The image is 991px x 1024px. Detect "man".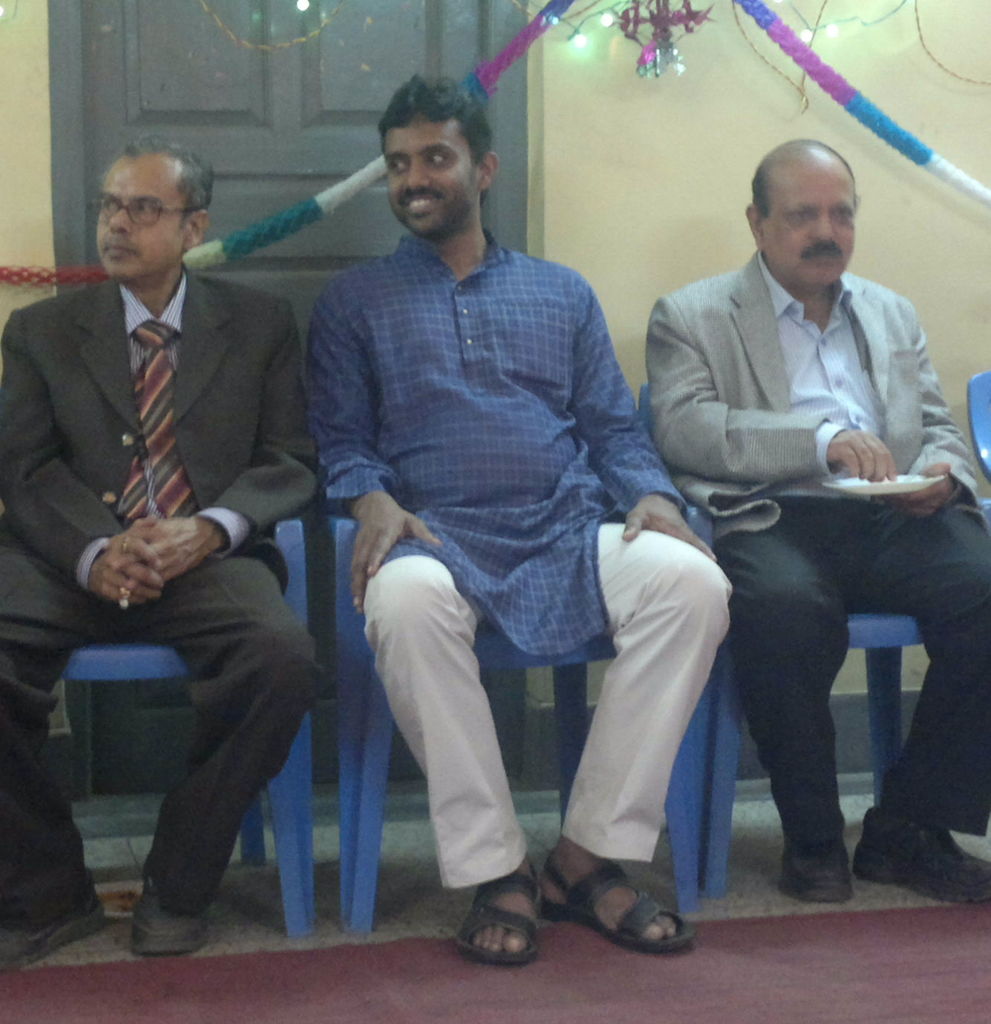
Detection: (left=316, top=71, right=740, bottom=985).
